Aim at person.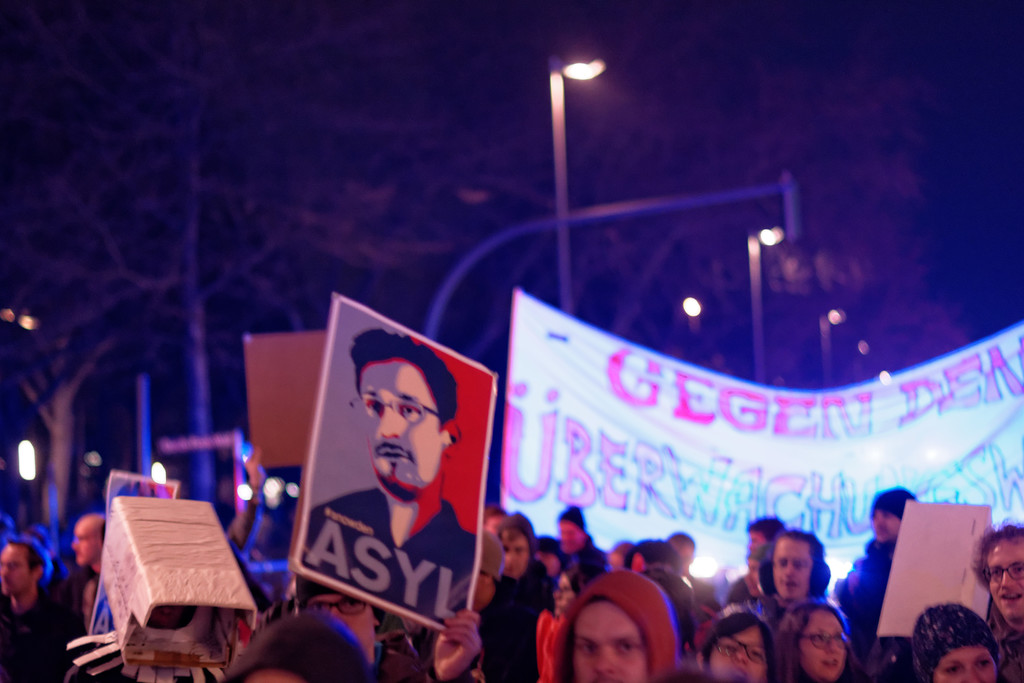
Aimed at left=744, top=548, right=780, bottom=604.
